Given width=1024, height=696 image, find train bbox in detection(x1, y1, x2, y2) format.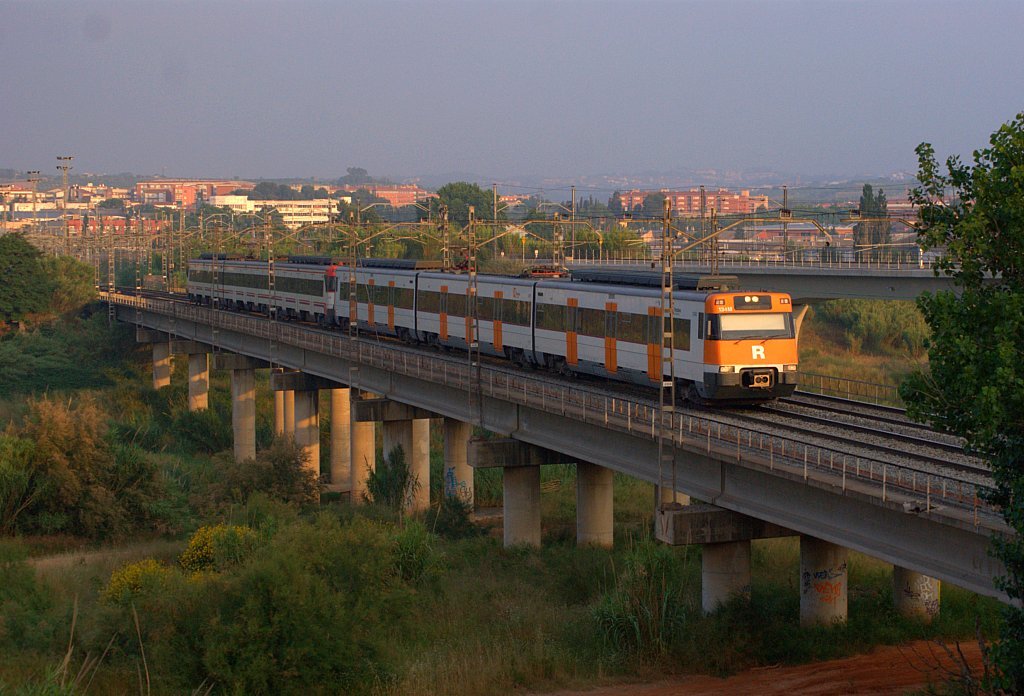
detection(185, 249, 808, 406).
